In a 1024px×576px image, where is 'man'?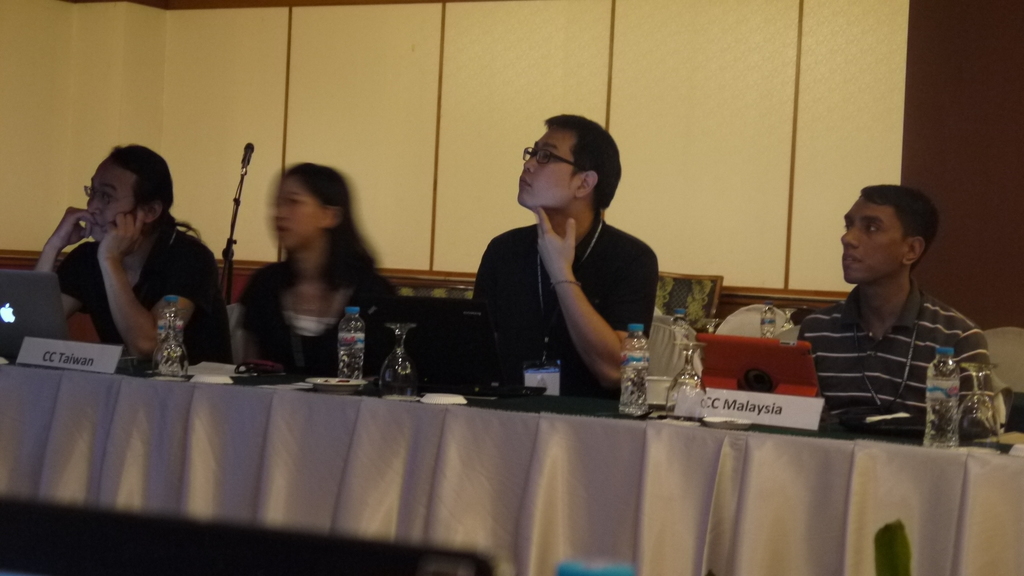
433 124 666 408.
